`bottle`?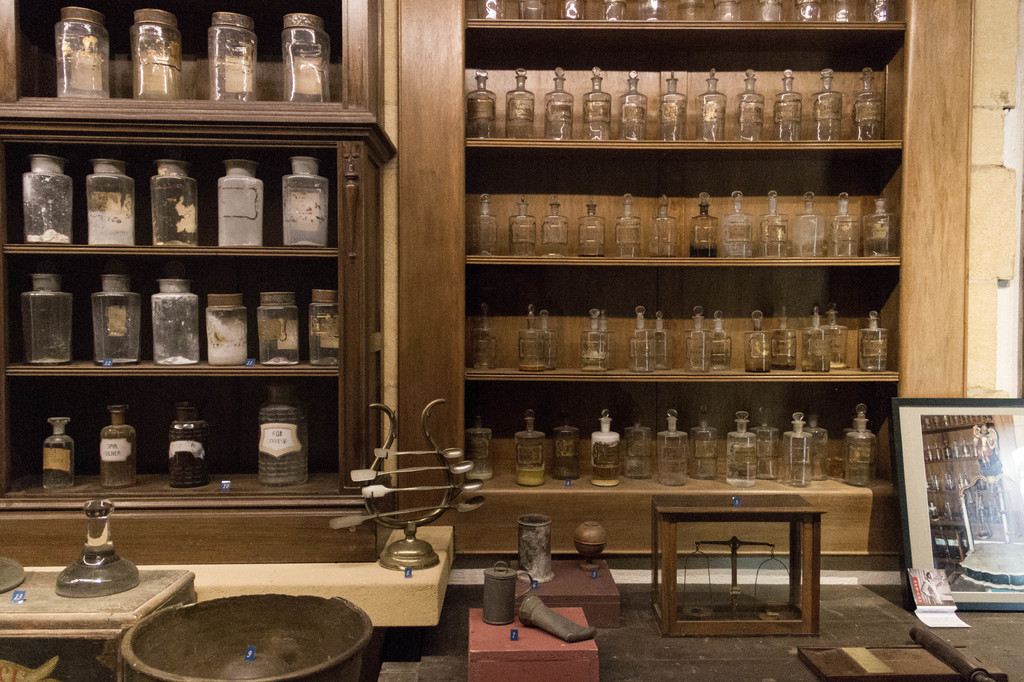
<region>480, 0, 505, 19</region>
